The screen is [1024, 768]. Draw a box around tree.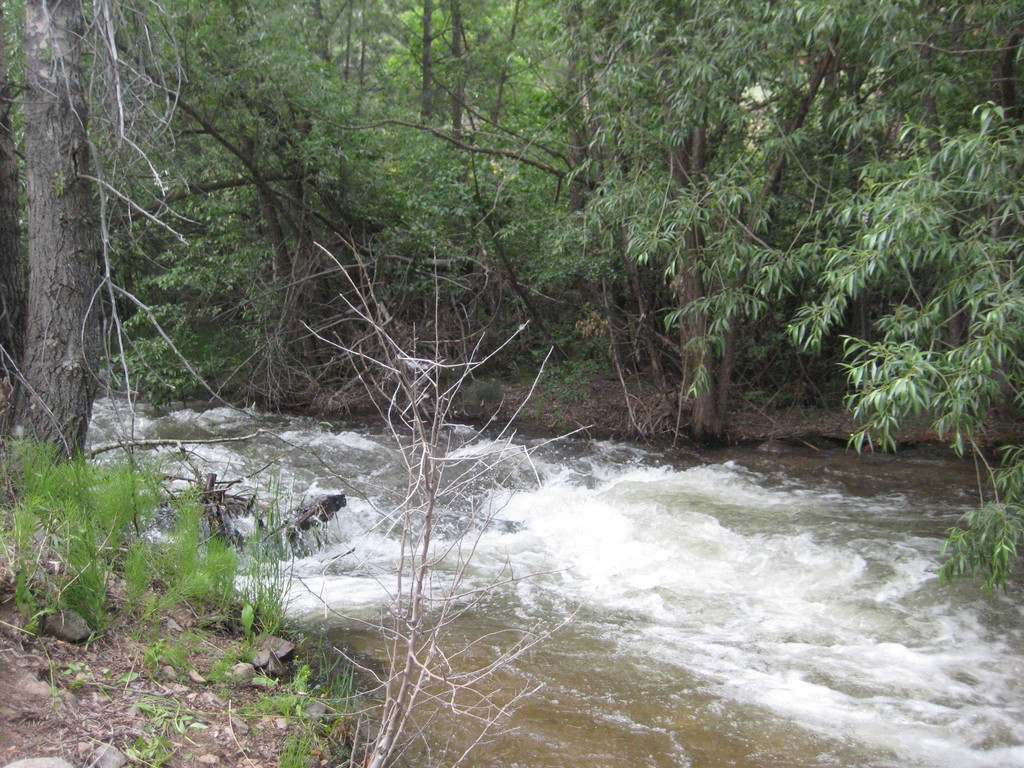
{"x1": 601, "y1": 0, "x2": 769, "y2": 441}.
